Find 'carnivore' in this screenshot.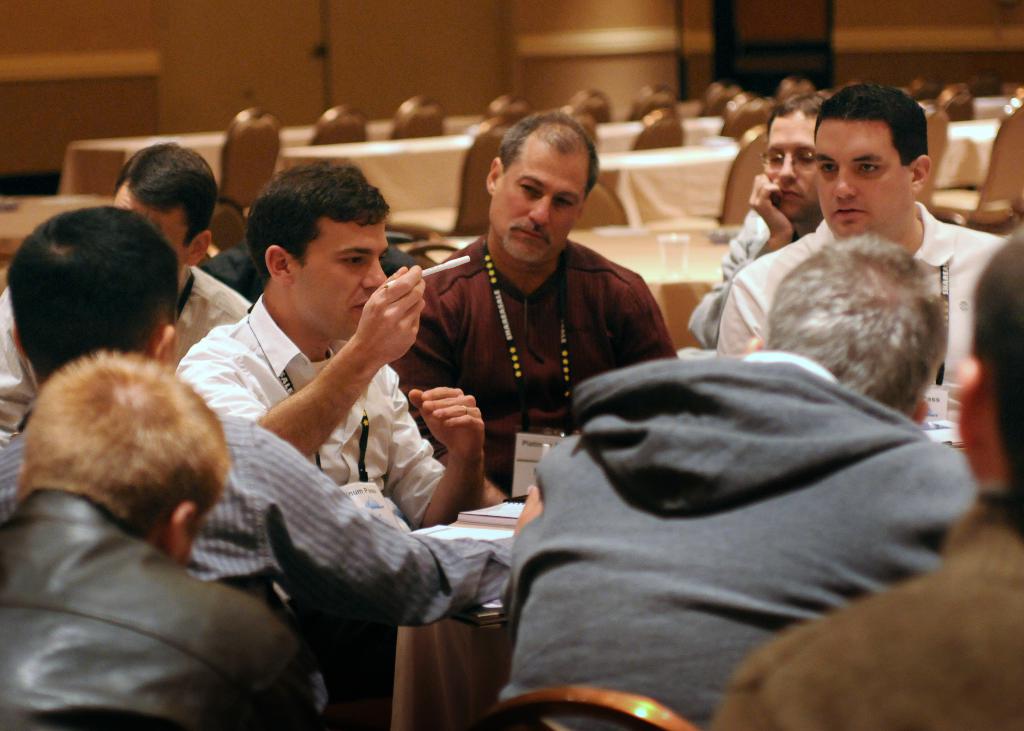
The bounding box for 'carnivore' is detection(691, 87, 823, 348).
